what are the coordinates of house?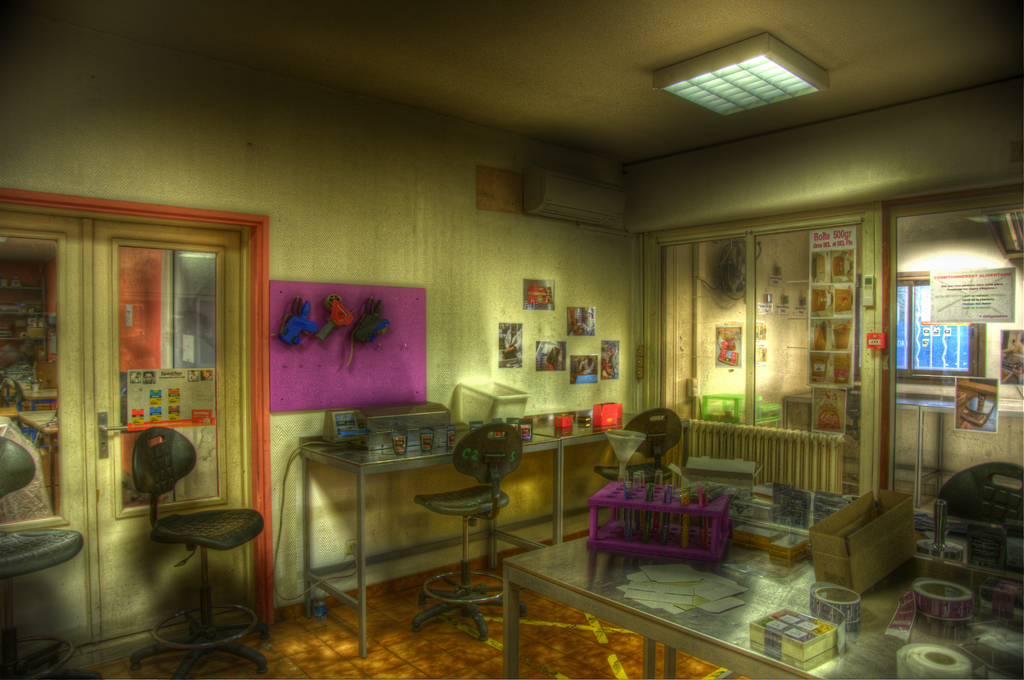
{"left": 0, "top": 0, "right": 1023, "bottom": 679}.
